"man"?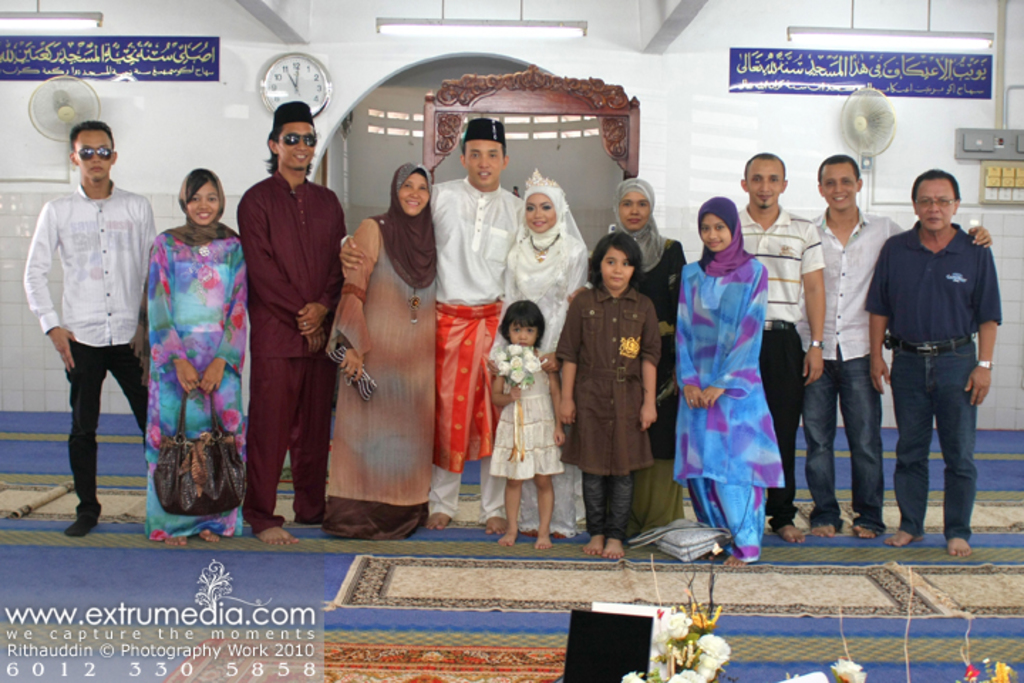
<bbox>333, 115, 529, 529</bbox>
